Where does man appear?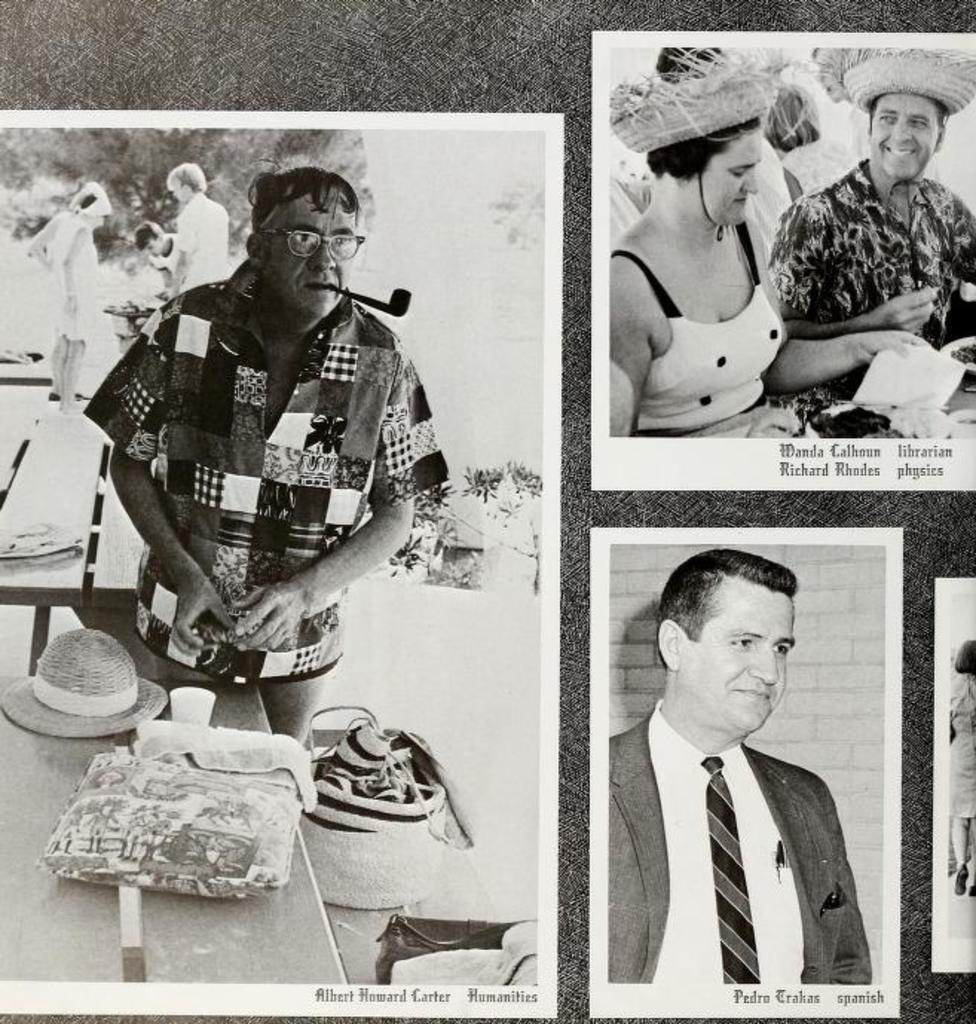
Appears at rect(138, 223, 184, 276).
